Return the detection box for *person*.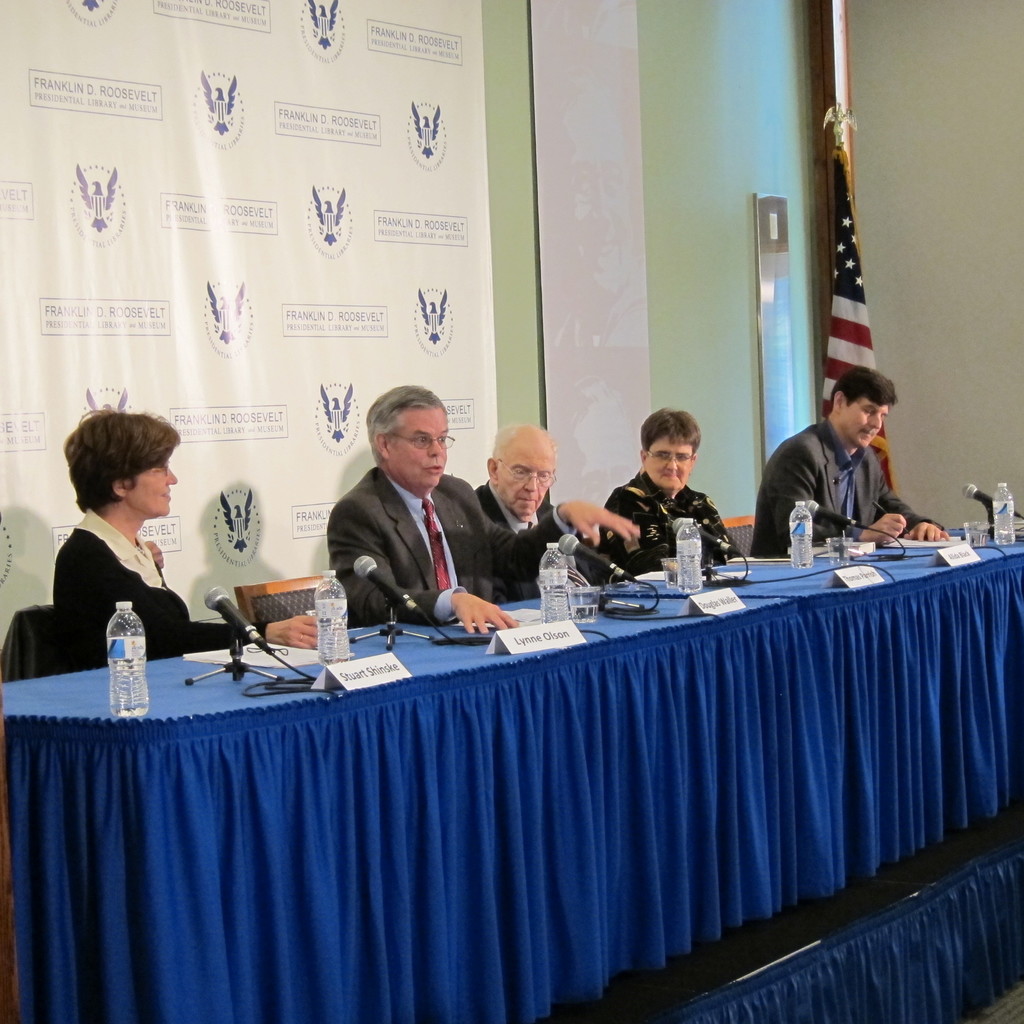
select_region(605, 410, 732, 587).
